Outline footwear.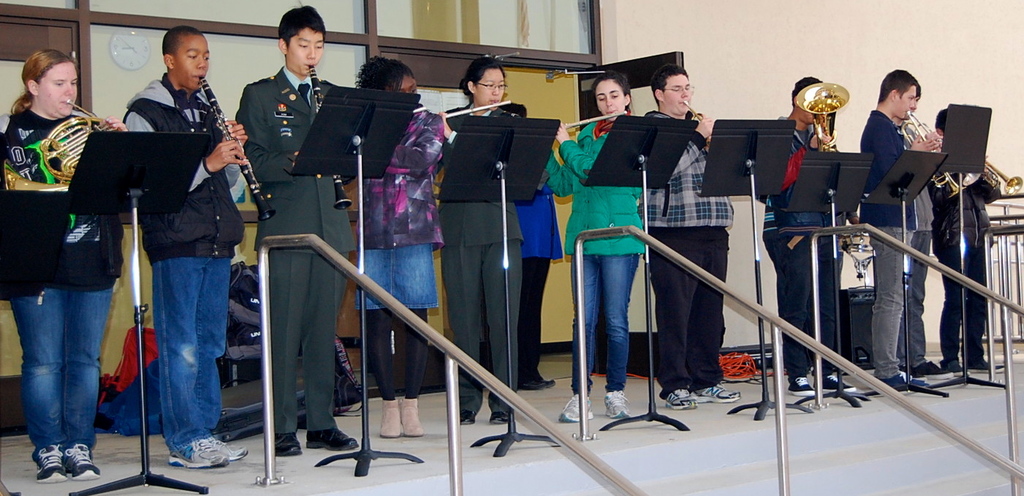
Outline: {"x1": 64, "y1": 432, "x2": 113, "y2": 480}.
